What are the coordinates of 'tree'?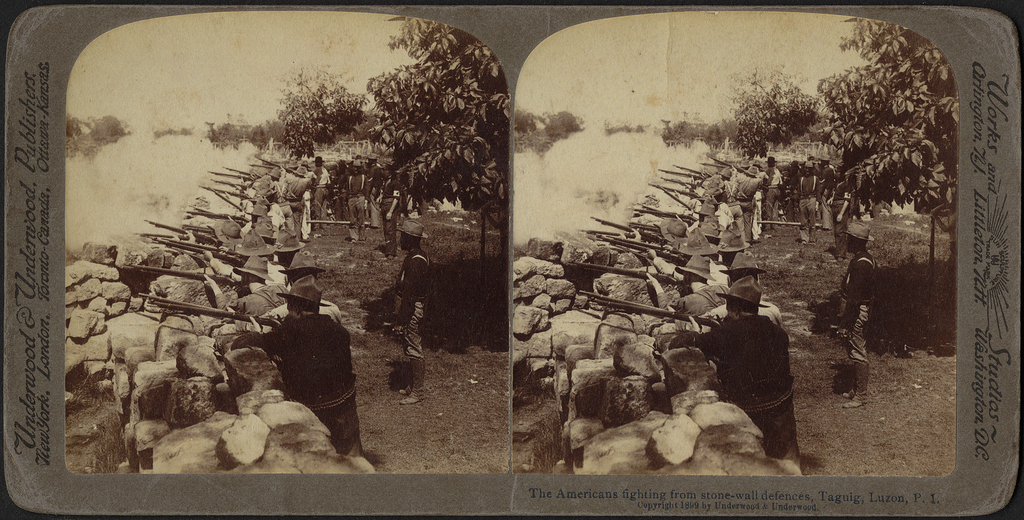
box=[355, 12, 513, 336].
